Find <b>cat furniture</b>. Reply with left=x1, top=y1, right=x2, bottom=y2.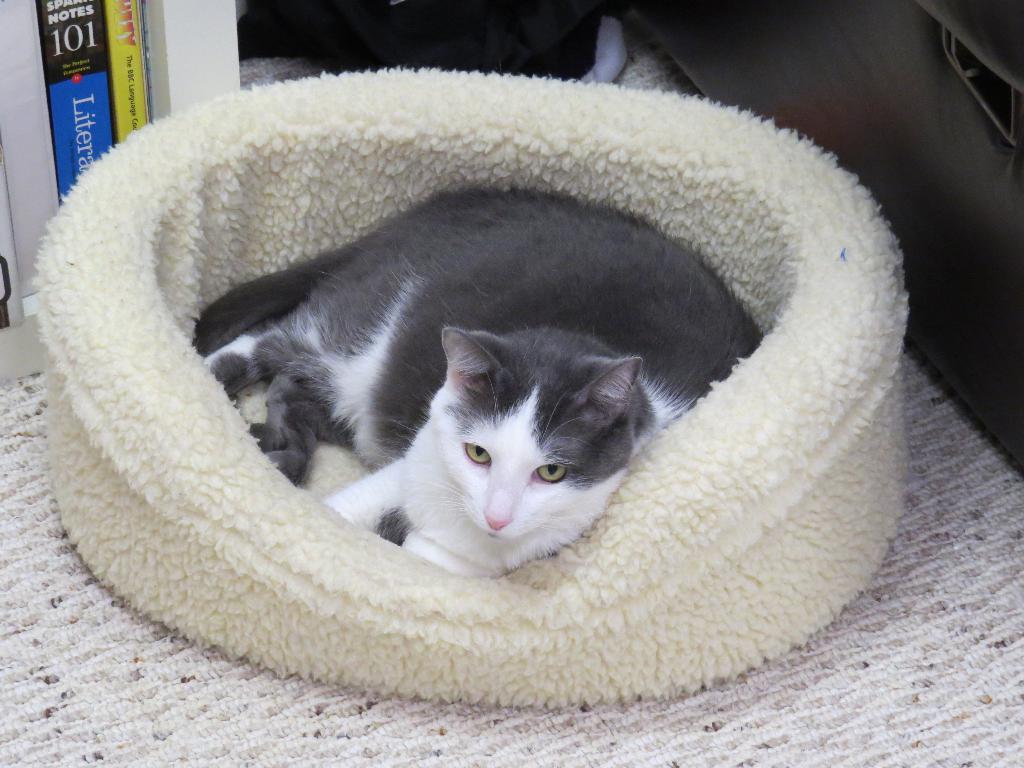
left=33, top=64, right=910, bottom=710.
